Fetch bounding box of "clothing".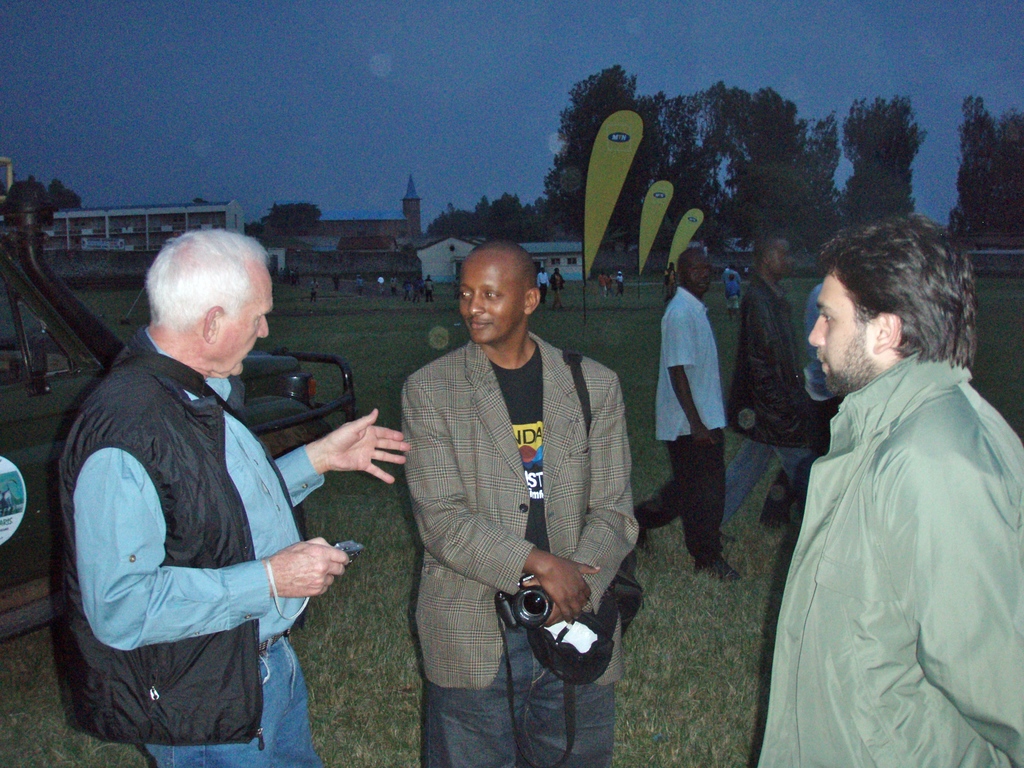
Bbox: 600, 276, 607, 305.
